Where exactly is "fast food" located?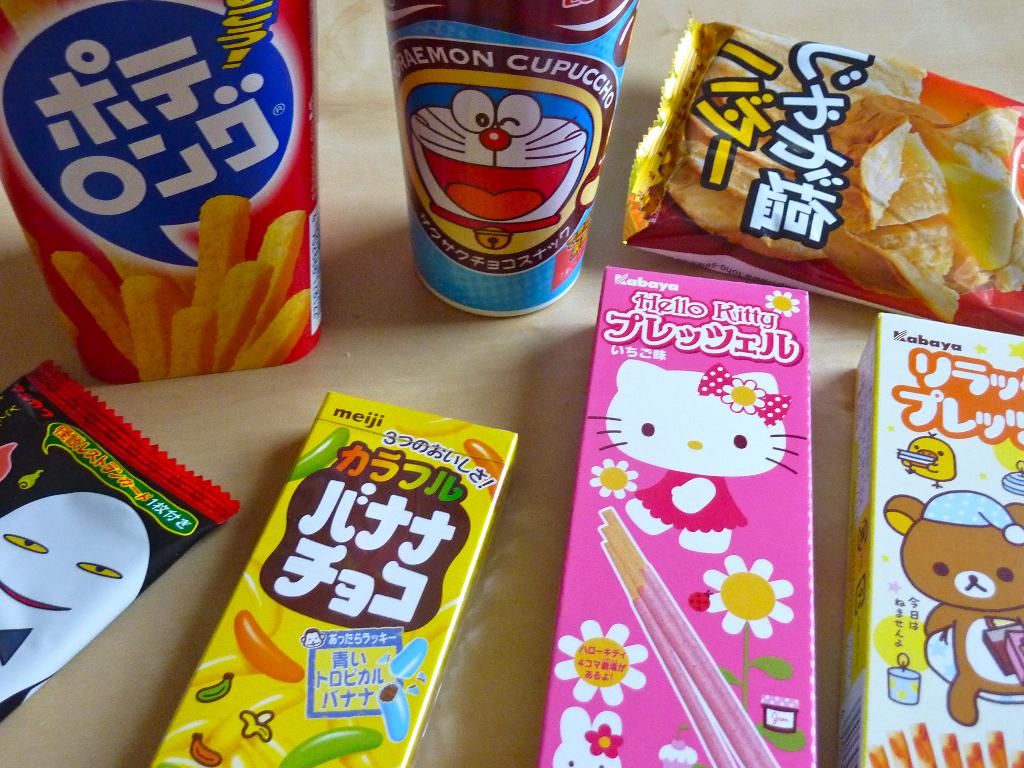
Its bounding box is 609 44 995 328.
